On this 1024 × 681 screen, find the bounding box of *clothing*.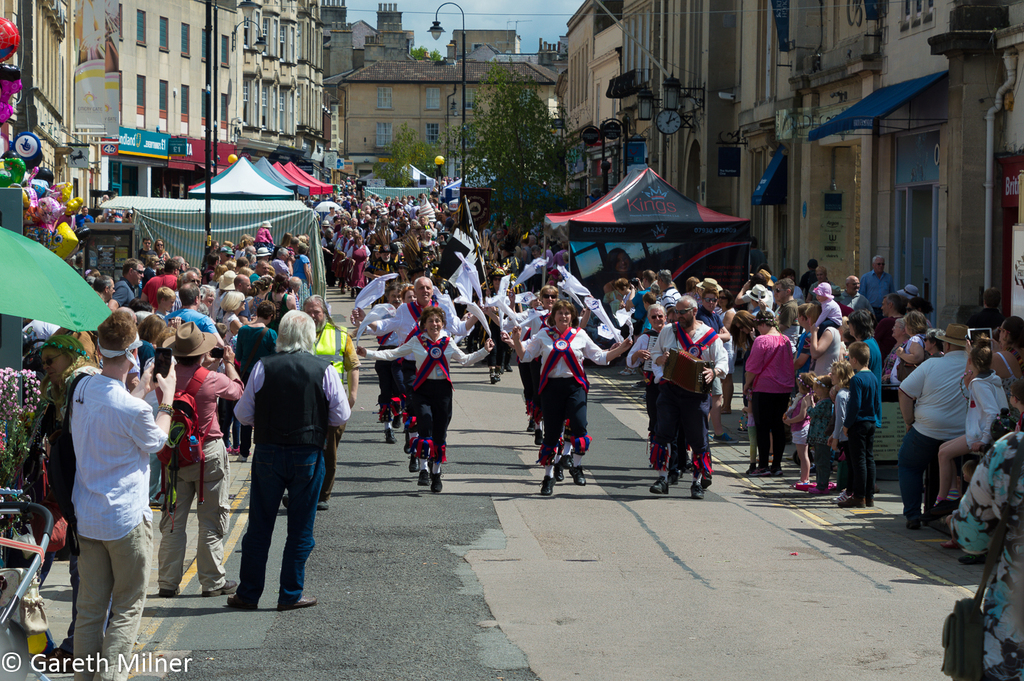
Bounding box: x1=860, y1=262, x2=889, y2=312.
